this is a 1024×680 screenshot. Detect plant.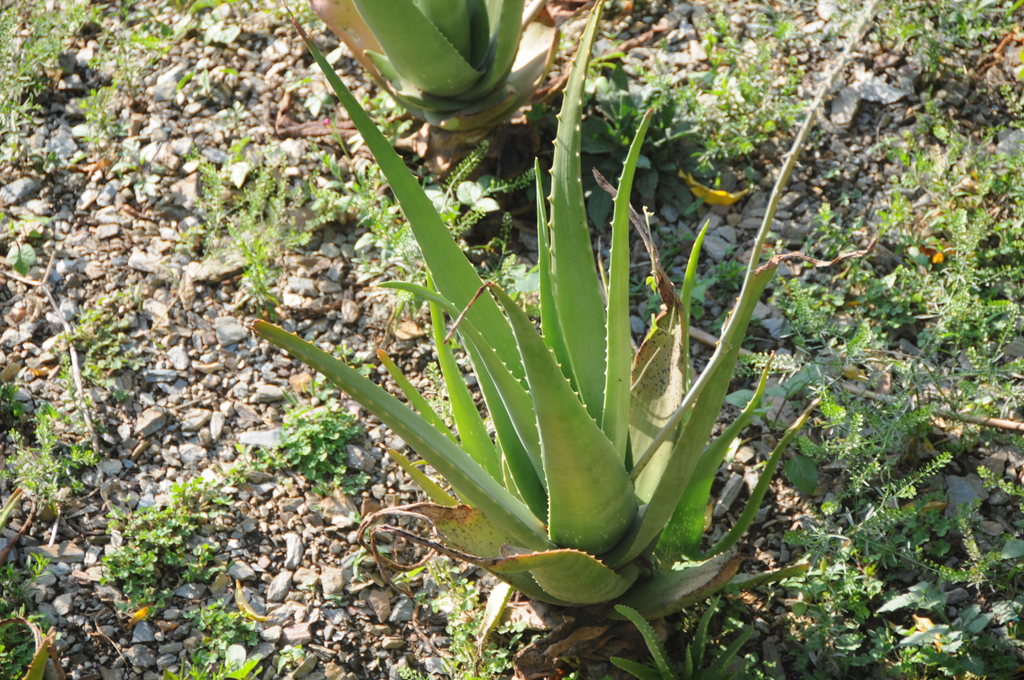
291:0:570:139.
